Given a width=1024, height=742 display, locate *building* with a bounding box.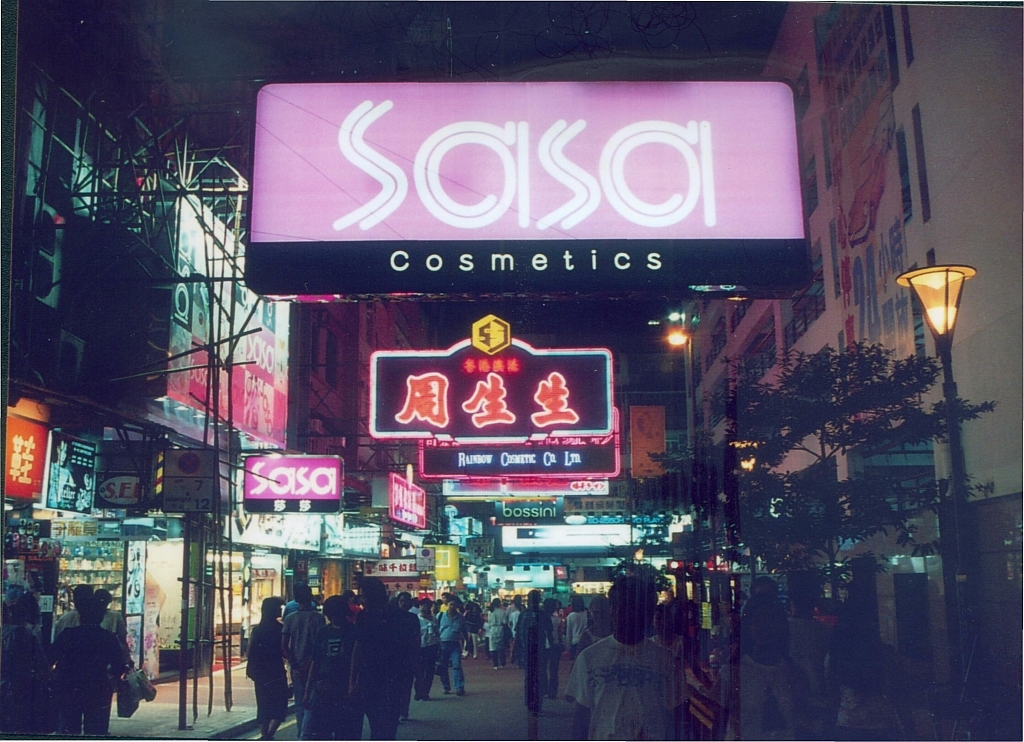
Located: Rect(1, 0, 306, 692).
